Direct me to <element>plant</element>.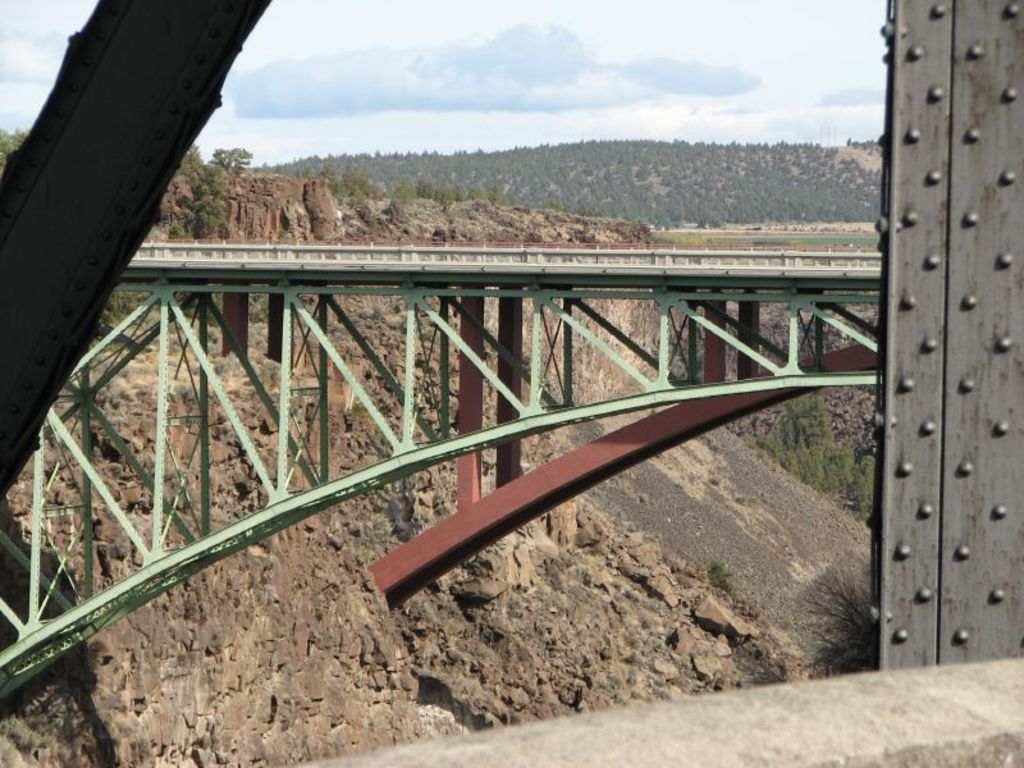
Direction: (493,178,508,211).
